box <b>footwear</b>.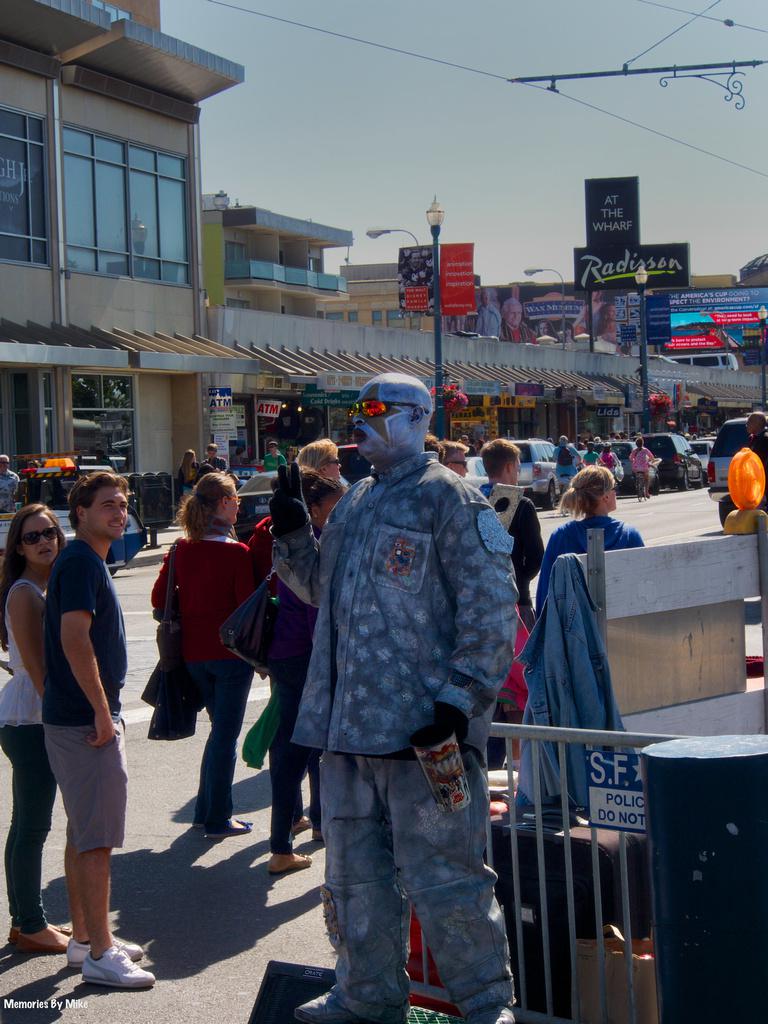
293:974:380:1020.
